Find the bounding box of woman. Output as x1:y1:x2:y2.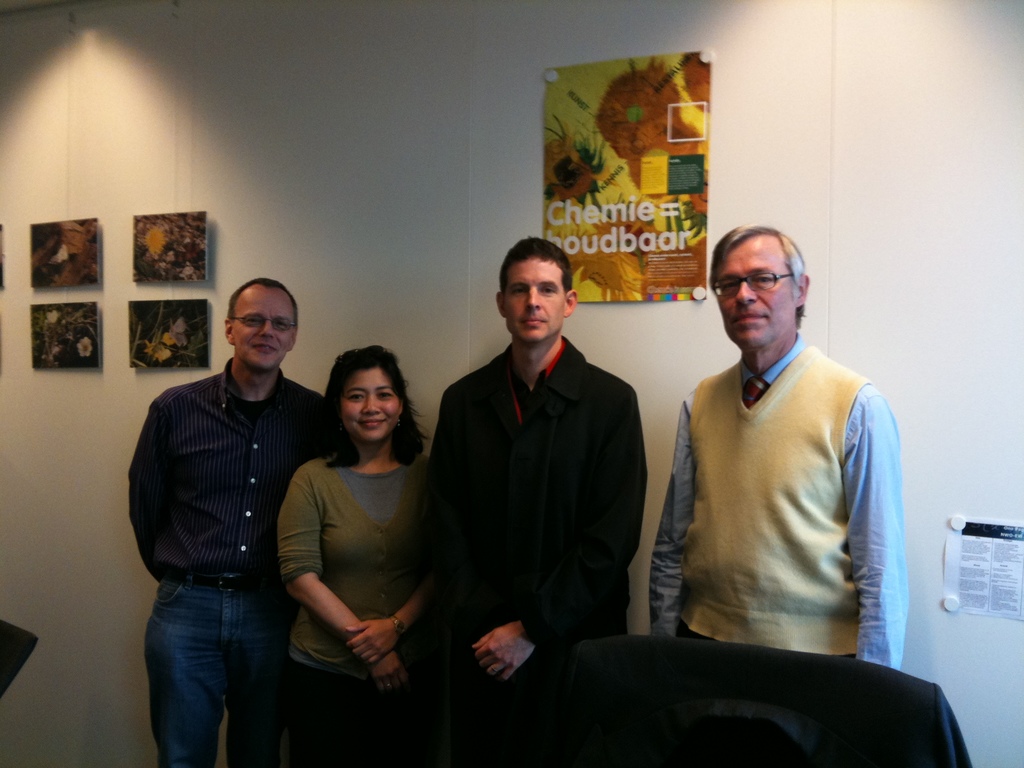
265:332:436:739.
